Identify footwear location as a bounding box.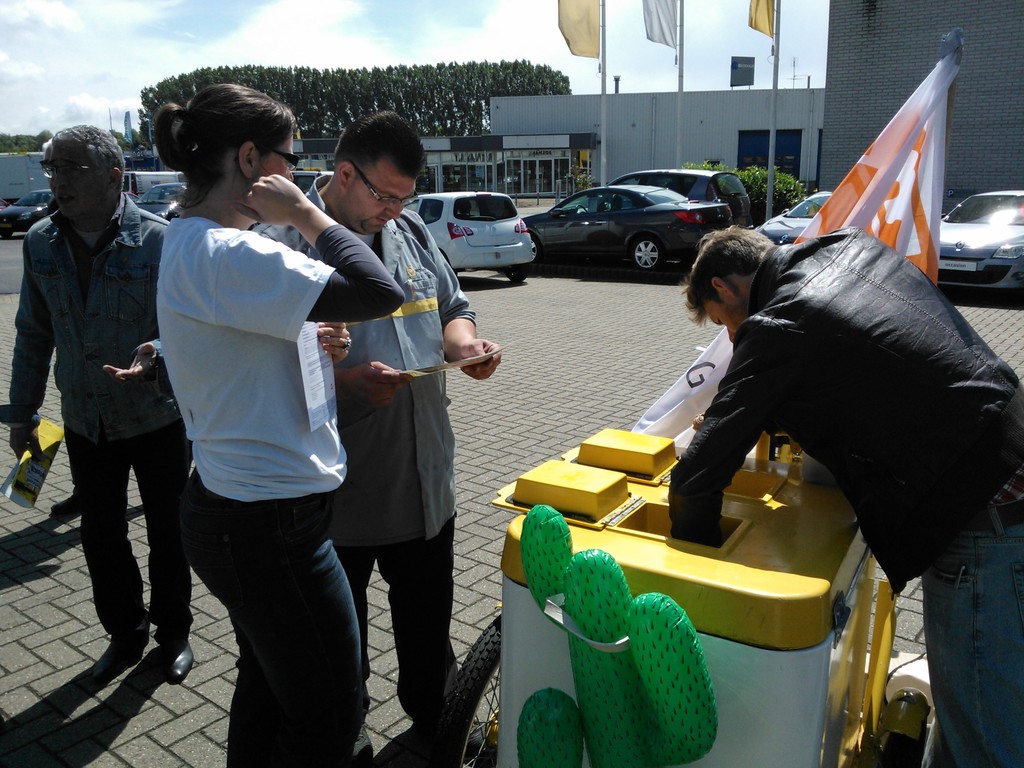
crop(349, 729, 378, 767).
